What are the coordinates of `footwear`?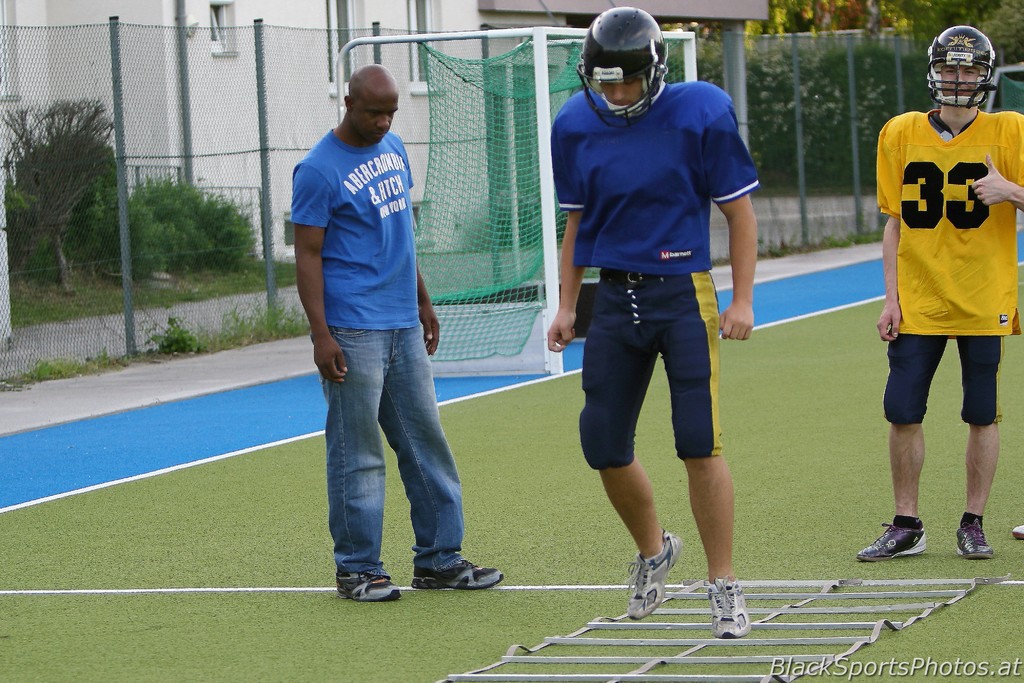
locate(622, 552, 691, 630).
